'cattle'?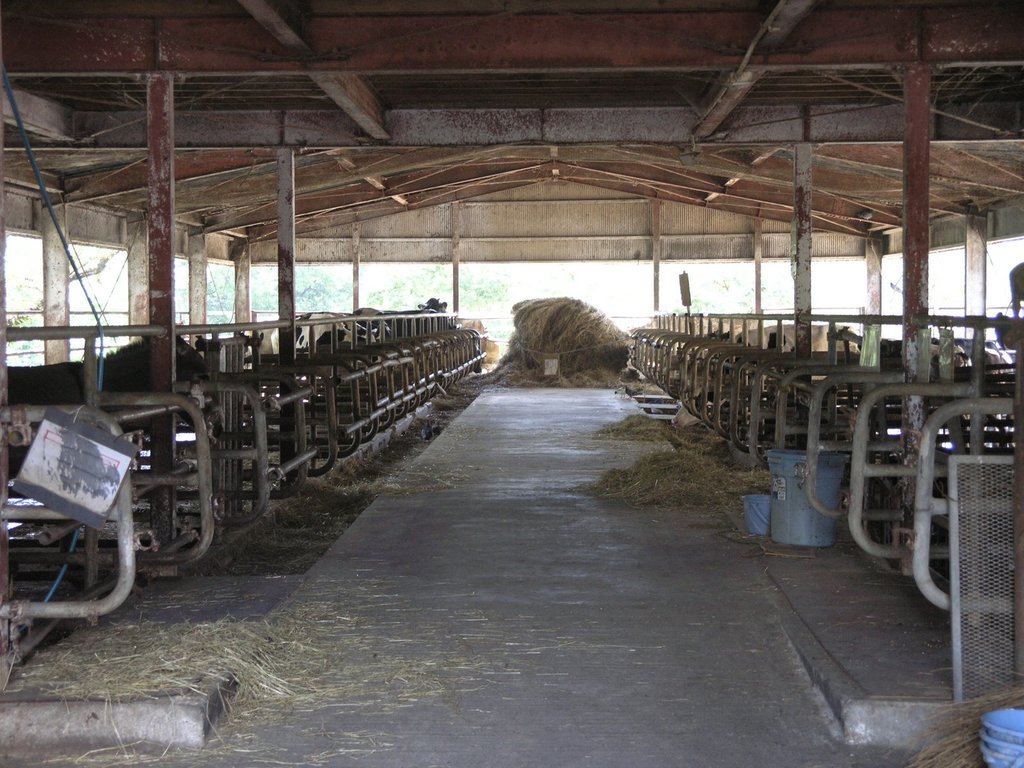
l=269, t=311, r=367, b=352
